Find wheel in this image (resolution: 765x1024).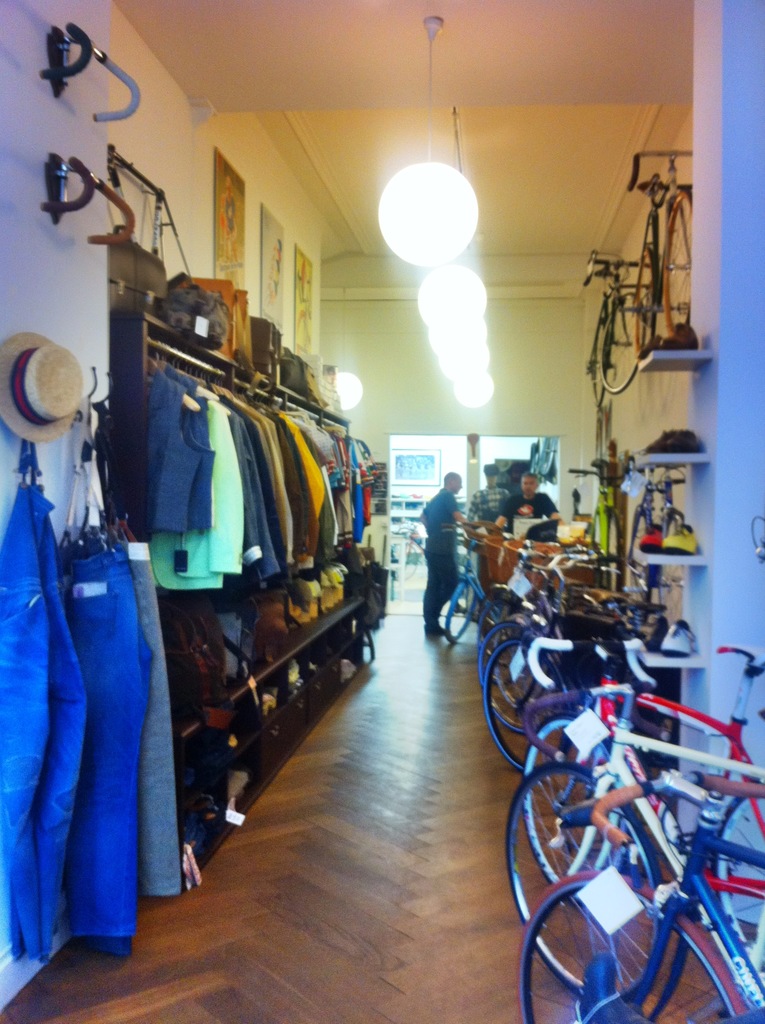
{"x1": 602, "y1": 289, "x2": 648, "y2": 394}.
